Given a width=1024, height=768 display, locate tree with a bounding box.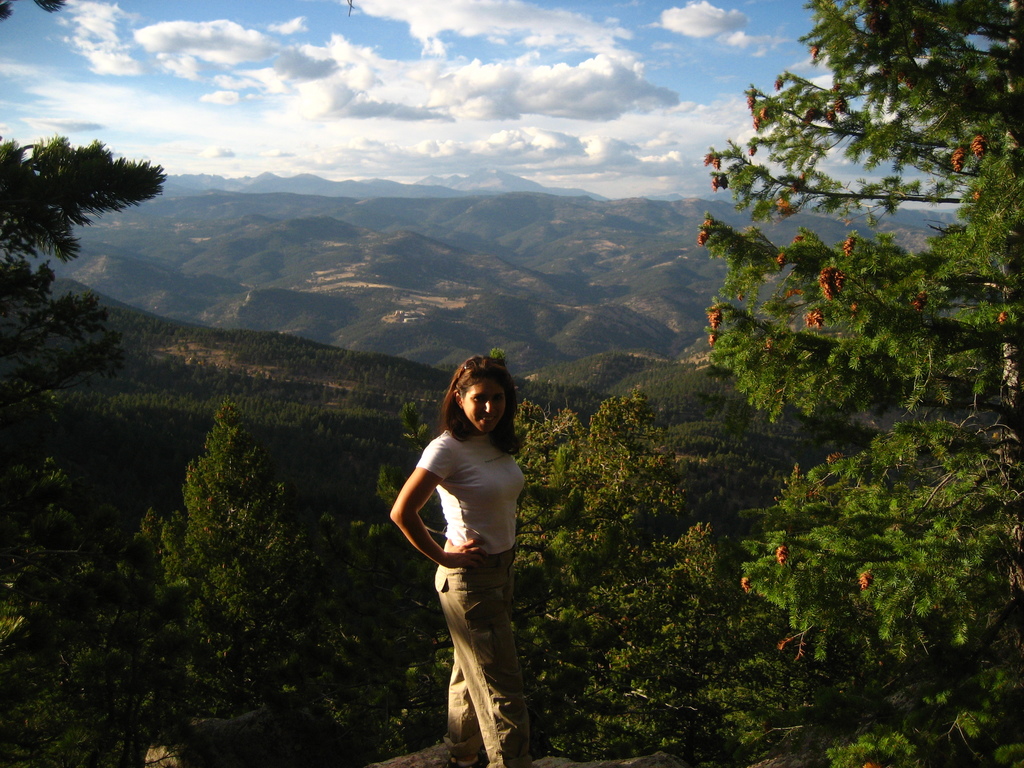
Located: l=668, t=32, r=995, b=621.
